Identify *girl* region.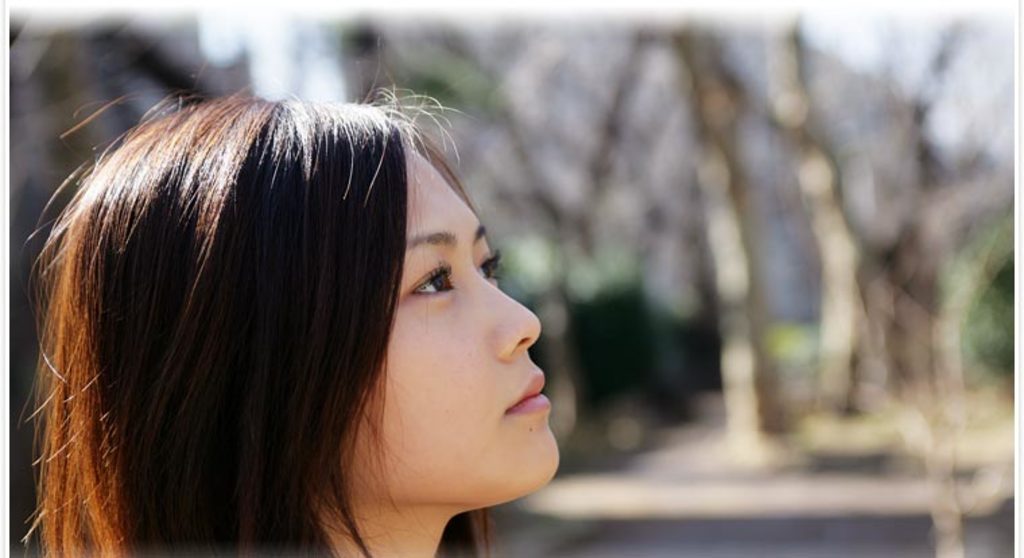
Region: (13,35,562,557).
